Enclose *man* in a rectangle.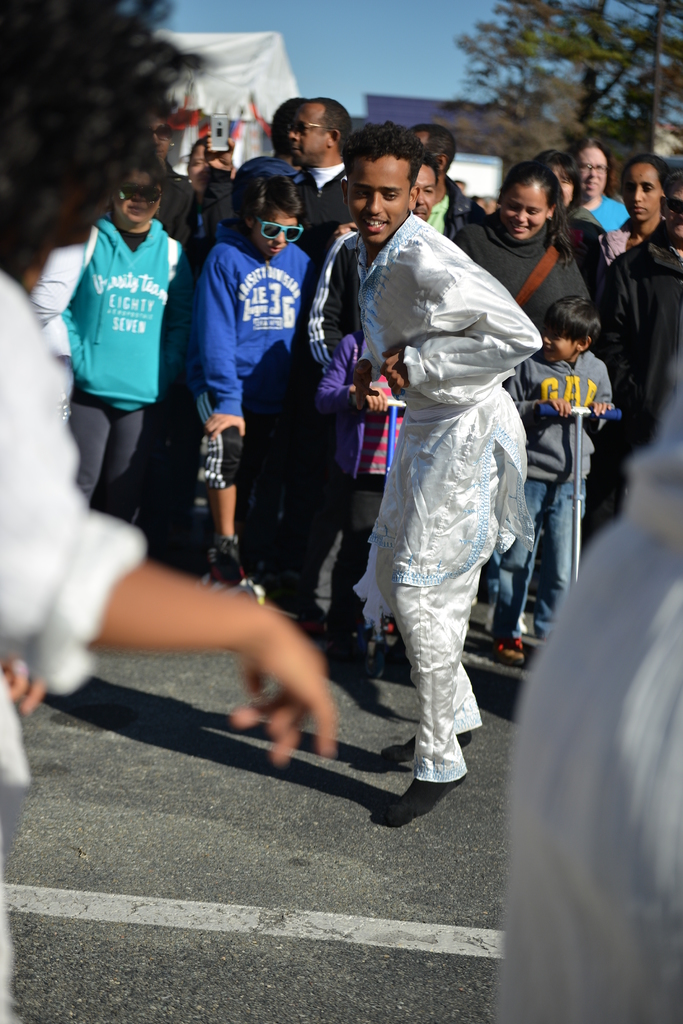
[342, 129, 570, 825].
